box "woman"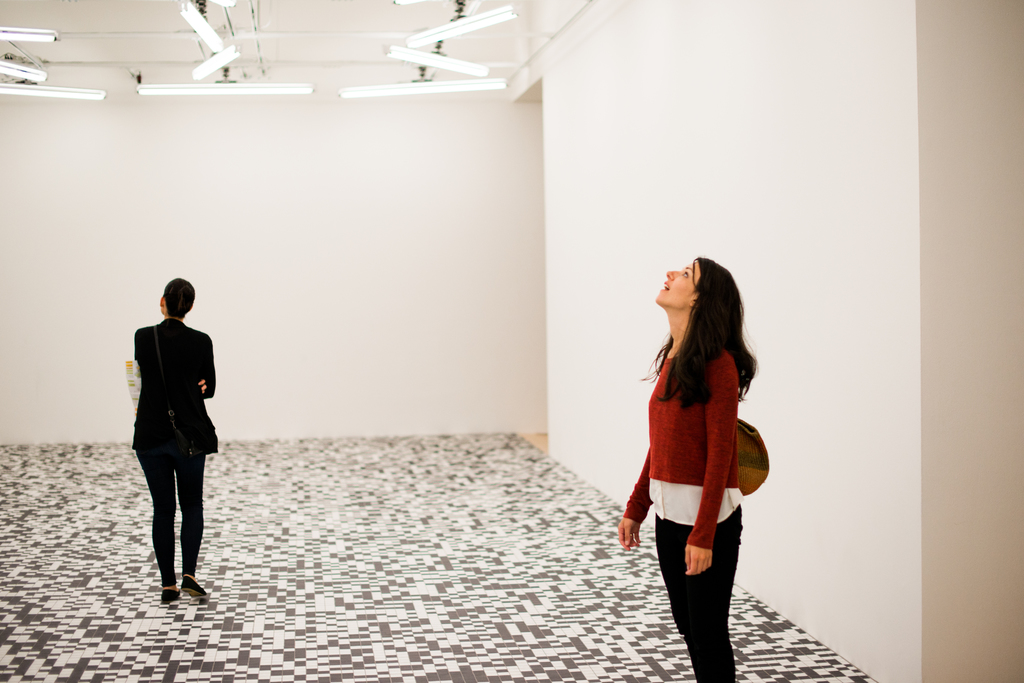
{"left": 618, "top": 258, "right": 758, "bottom": 682}
